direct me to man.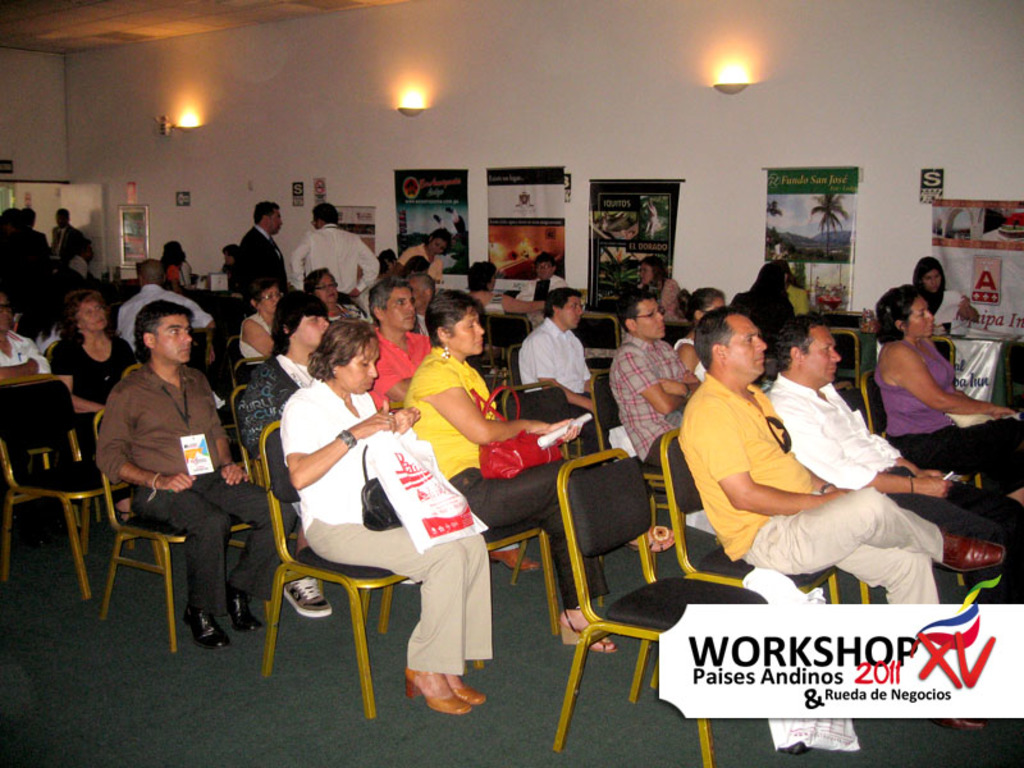
Direction: select_region(52, 209, 86, 269).
